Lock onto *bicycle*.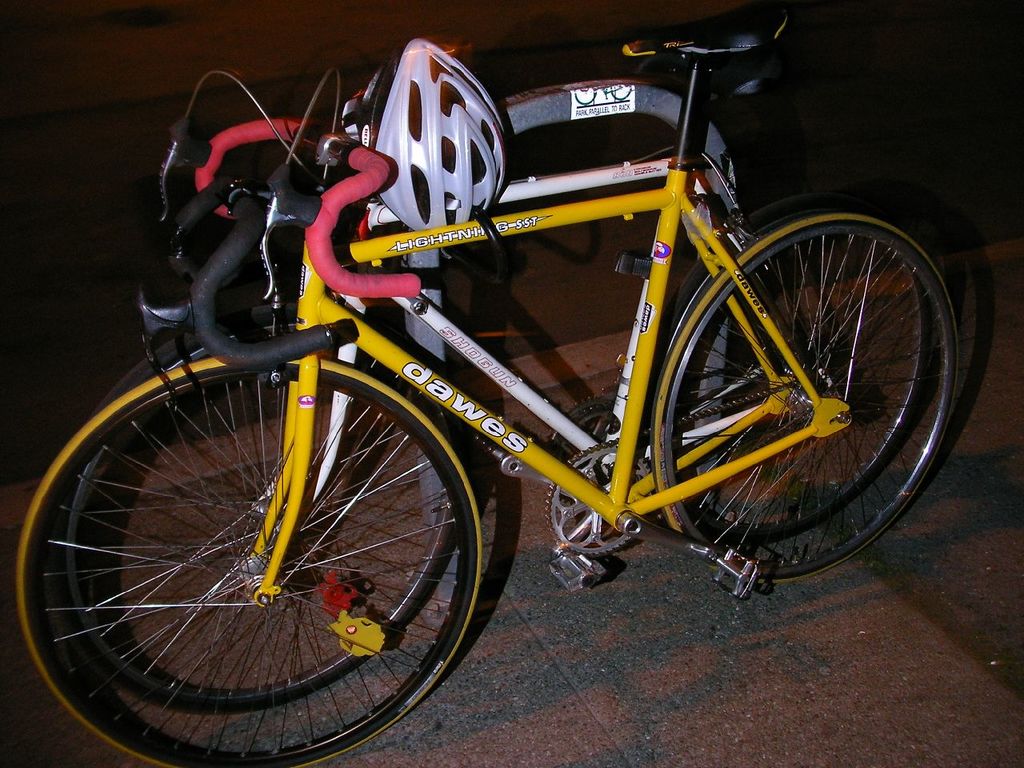
Locked: region(46, 28, 936, 712).
